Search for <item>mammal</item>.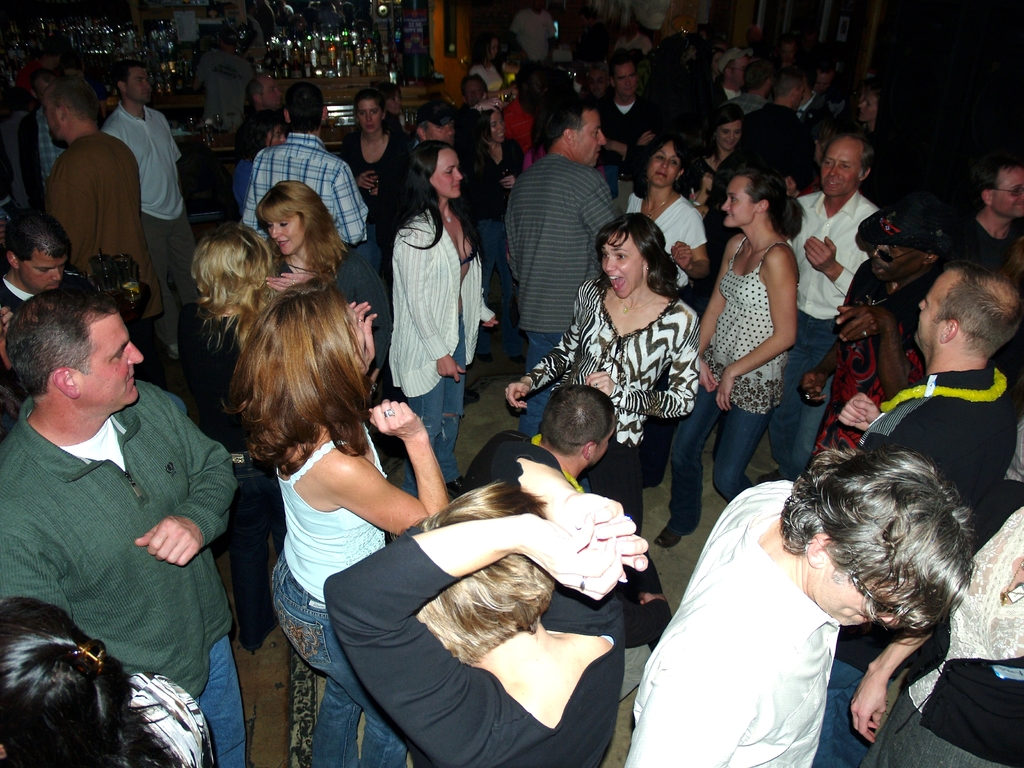
Found at <bbox>321, 431, 647, 766</bbox>.
